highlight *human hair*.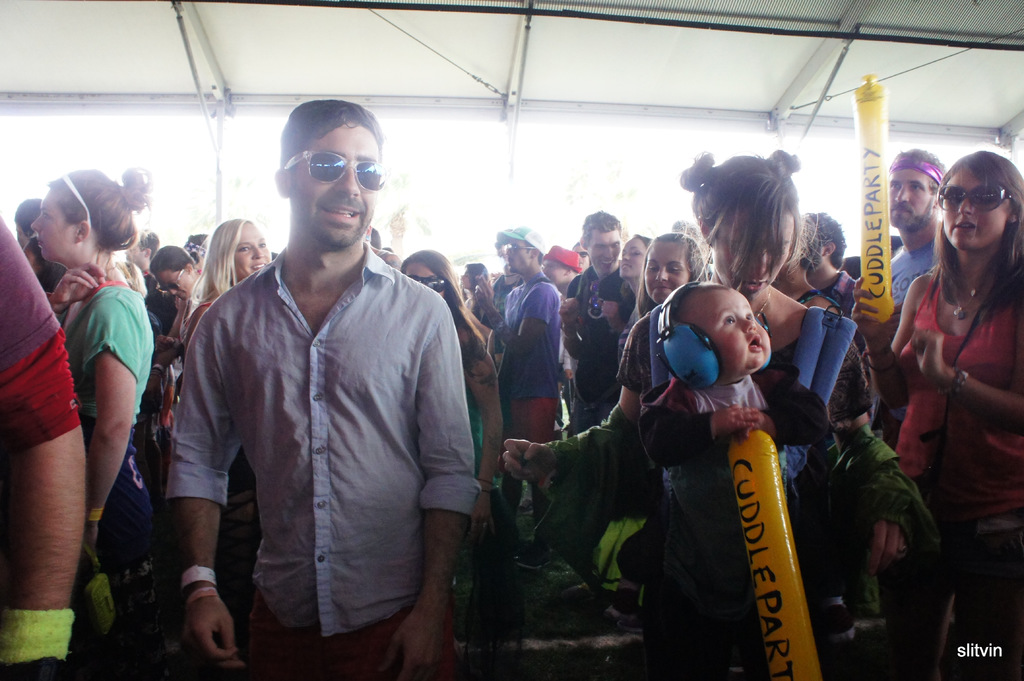
Highlighted region: (left=890, top=234, right=904, bottom=259).
